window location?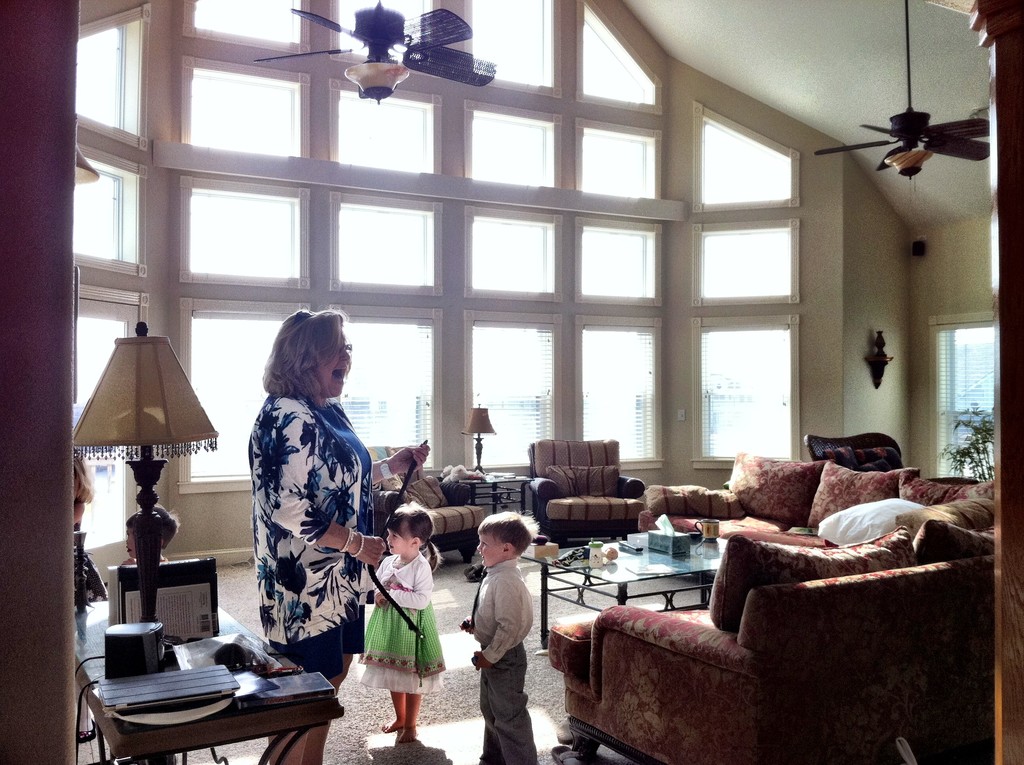
detection(691, 101, 798, 209)
